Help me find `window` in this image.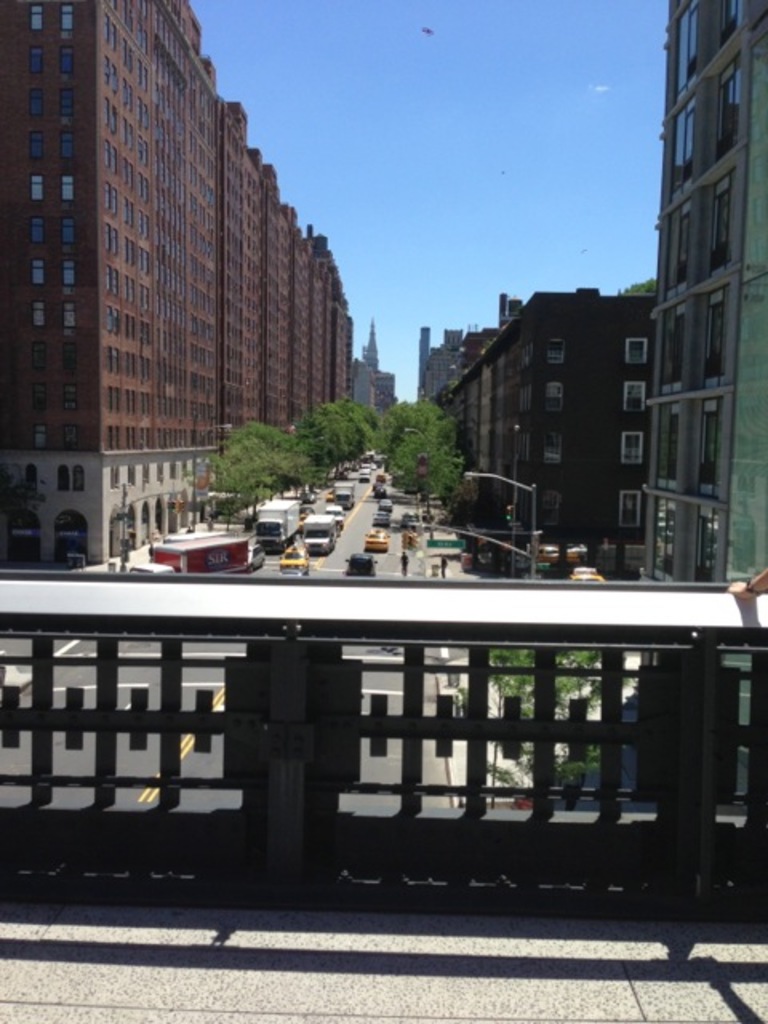
Found it: [x1=709, y1=178, x2=733, y2=270].
